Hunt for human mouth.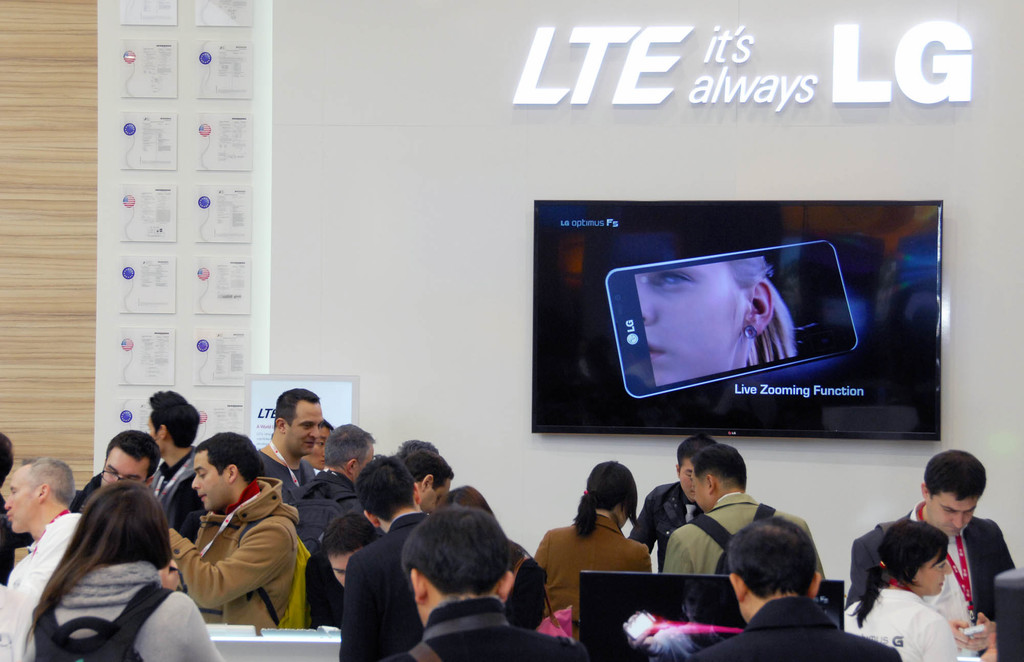
Hunted down at pyautogui.locateOnScreen(5, 509, 15, 525).
